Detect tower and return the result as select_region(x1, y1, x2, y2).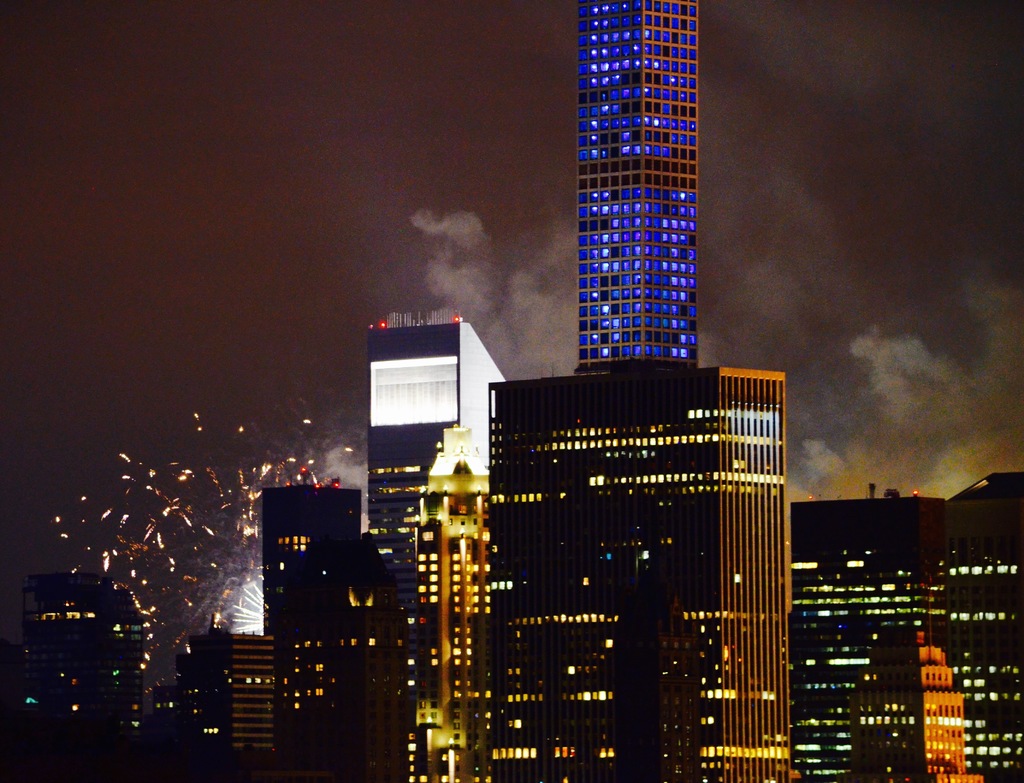
select_region(369, 300, 510, 531).
